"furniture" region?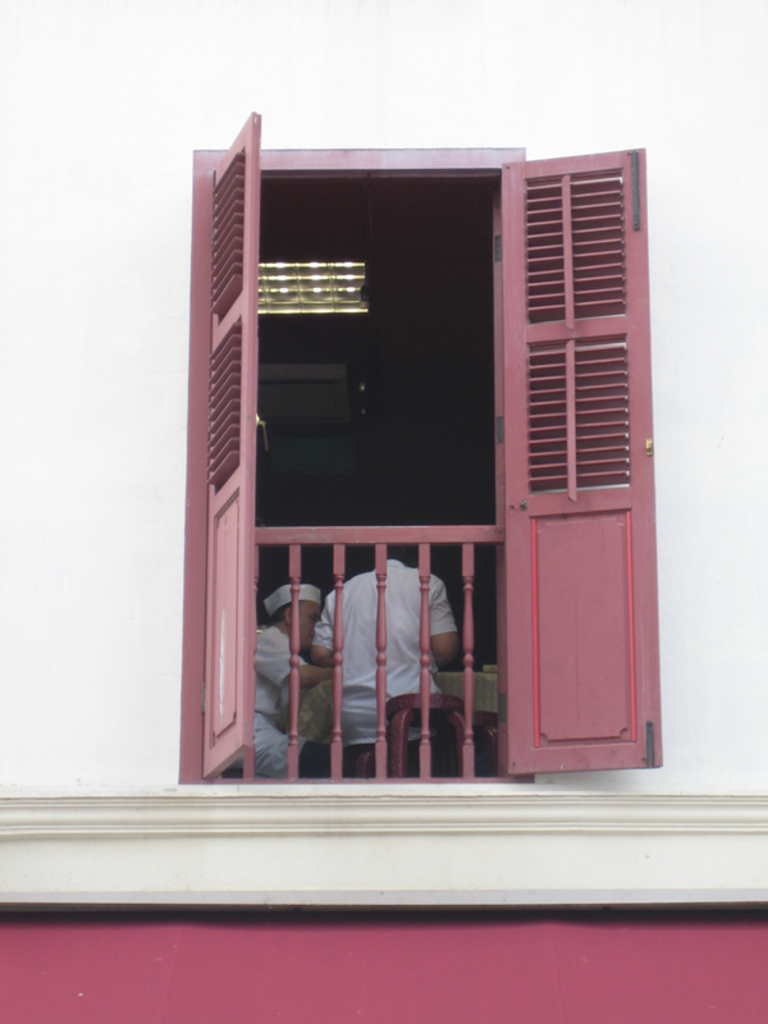
(297, 675, 499, 774)
